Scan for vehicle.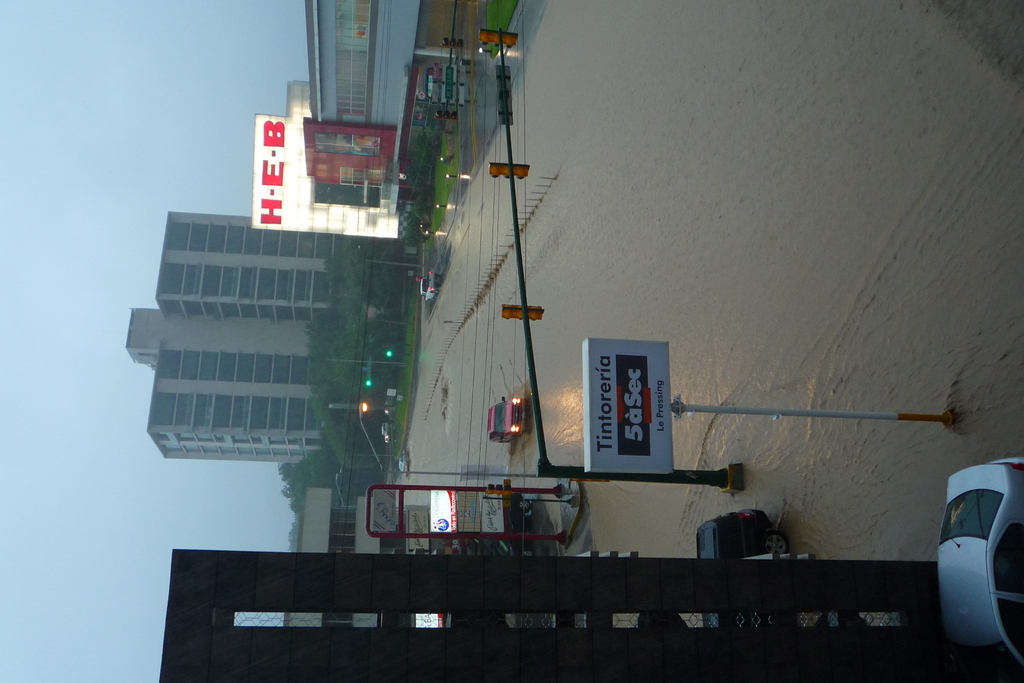
Scan result: [x1=924, y1=466, x2=1023, y2=649].
